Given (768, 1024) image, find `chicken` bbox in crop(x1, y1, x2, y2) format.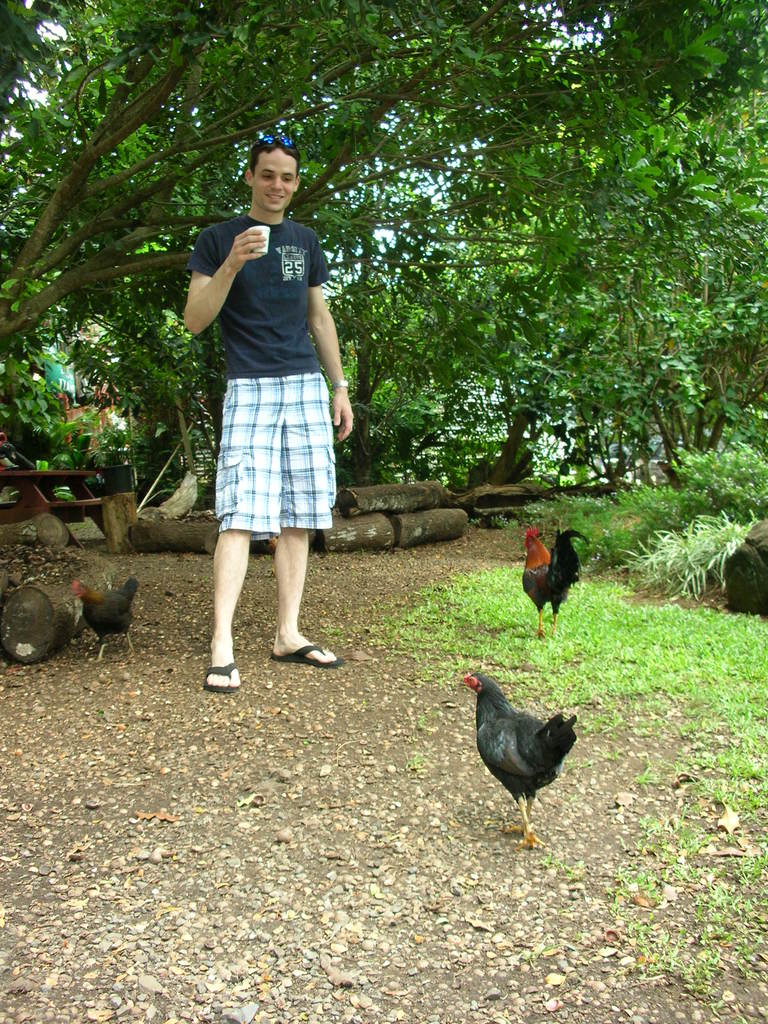
crop(449, 664, 578, 852).
